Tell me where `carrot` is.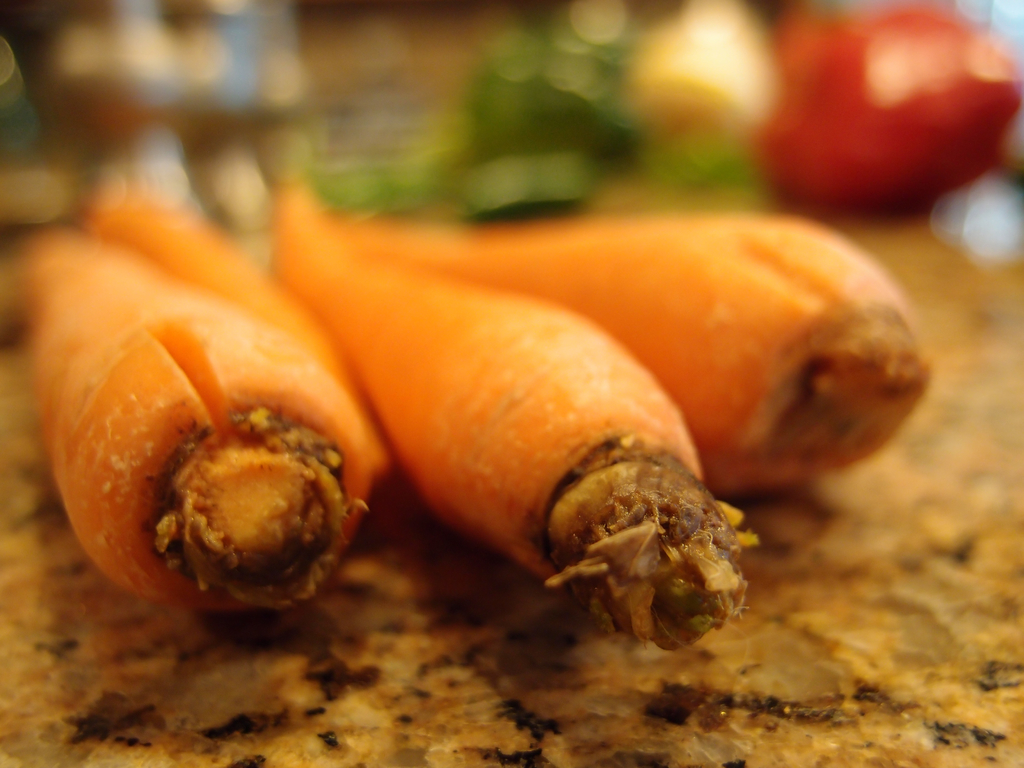
`carrot` is at bbox=[269, 175, 759, 650].
